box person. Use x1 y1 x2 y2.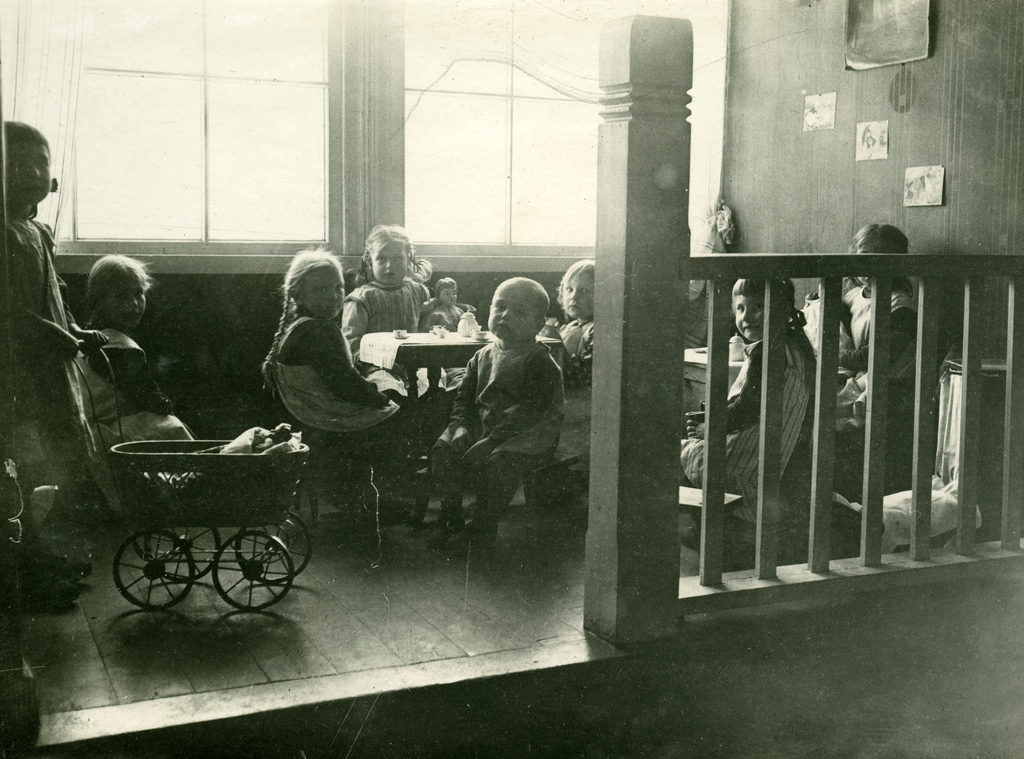
341 220 433 438.
